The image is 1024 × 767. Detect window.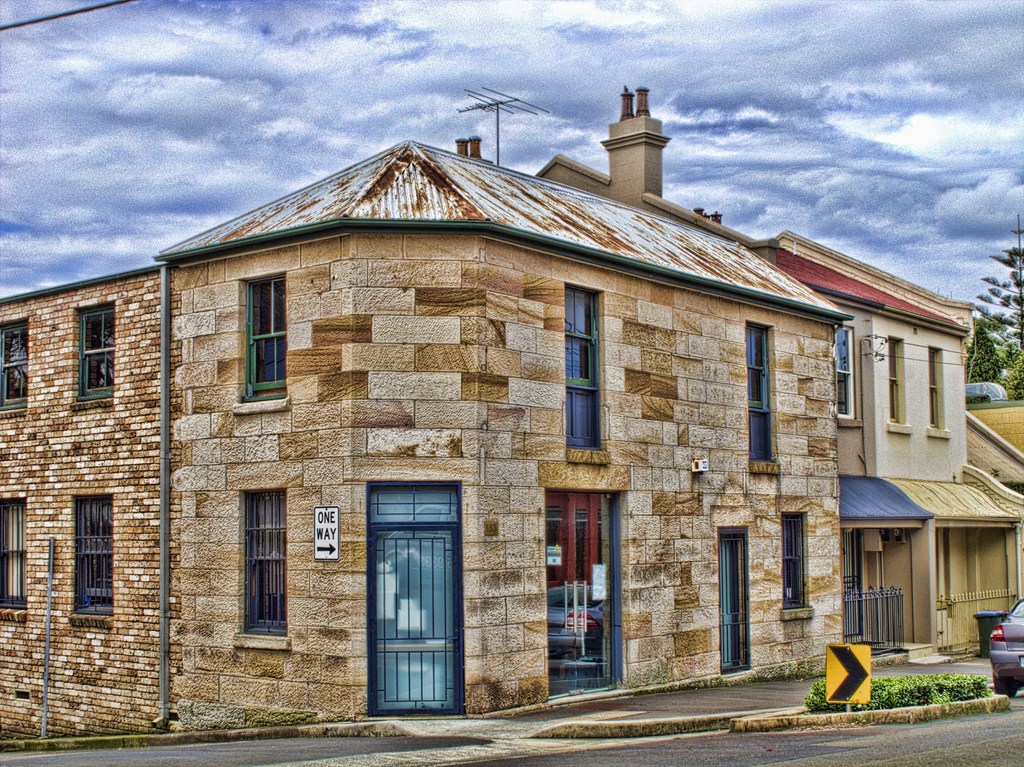
Detection: l=927, t=344, r=945, b=435.
